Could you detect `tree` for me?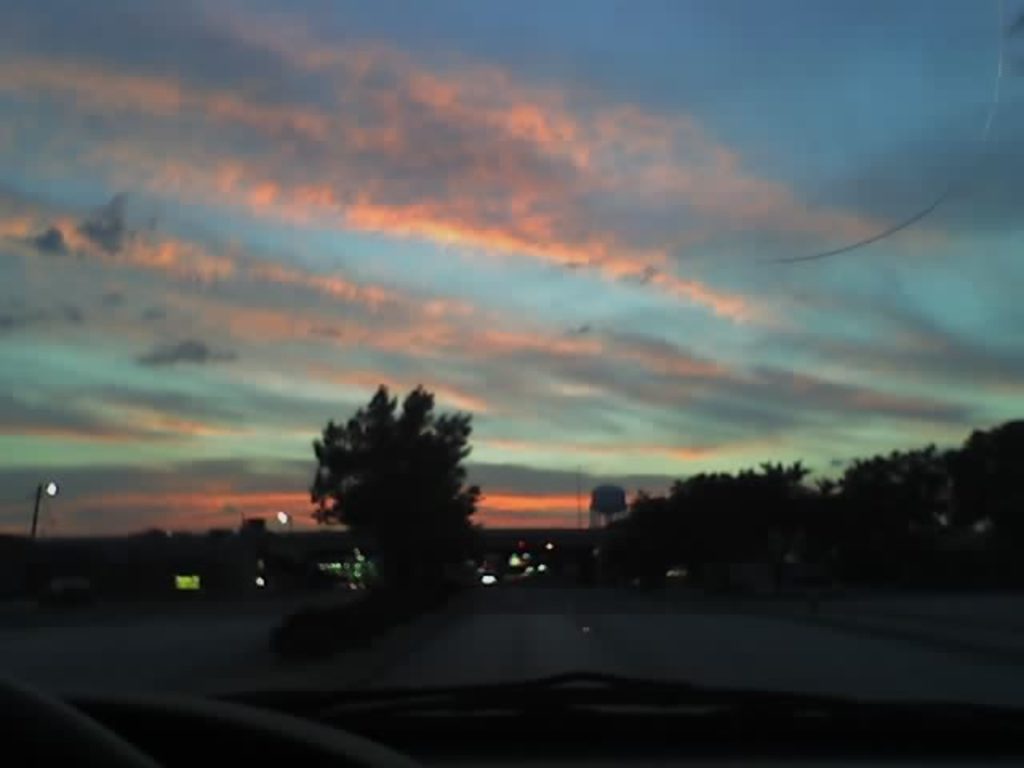
Detection result: bbox(558, 466, 734, 573).
